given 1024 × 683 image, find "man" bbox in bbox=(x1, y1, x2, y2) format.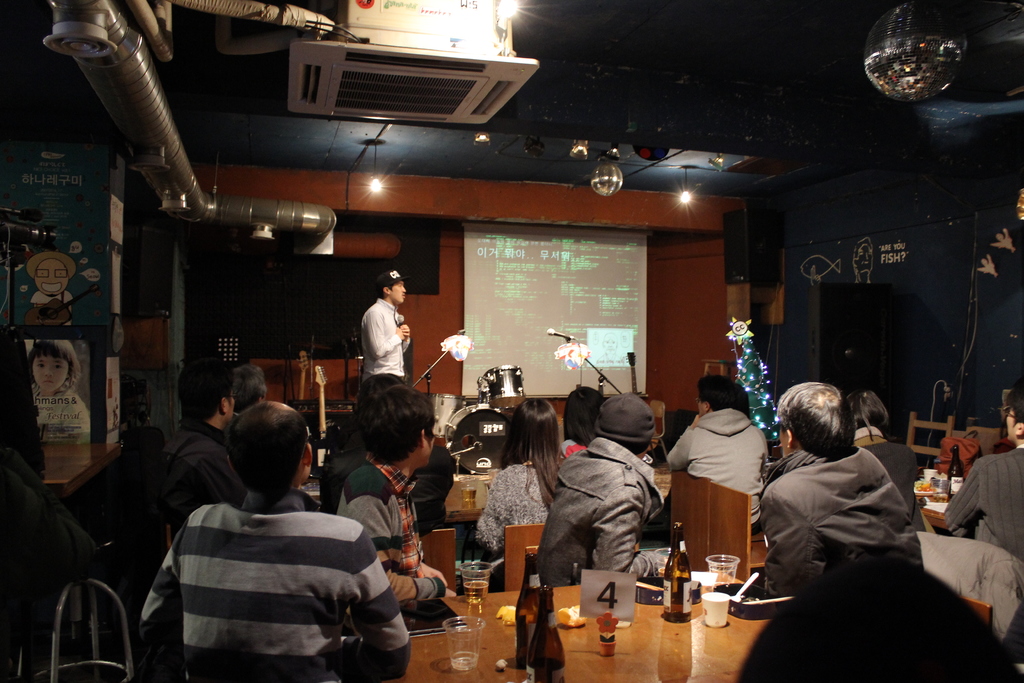
bbox=(138, 395, 394, 678).
